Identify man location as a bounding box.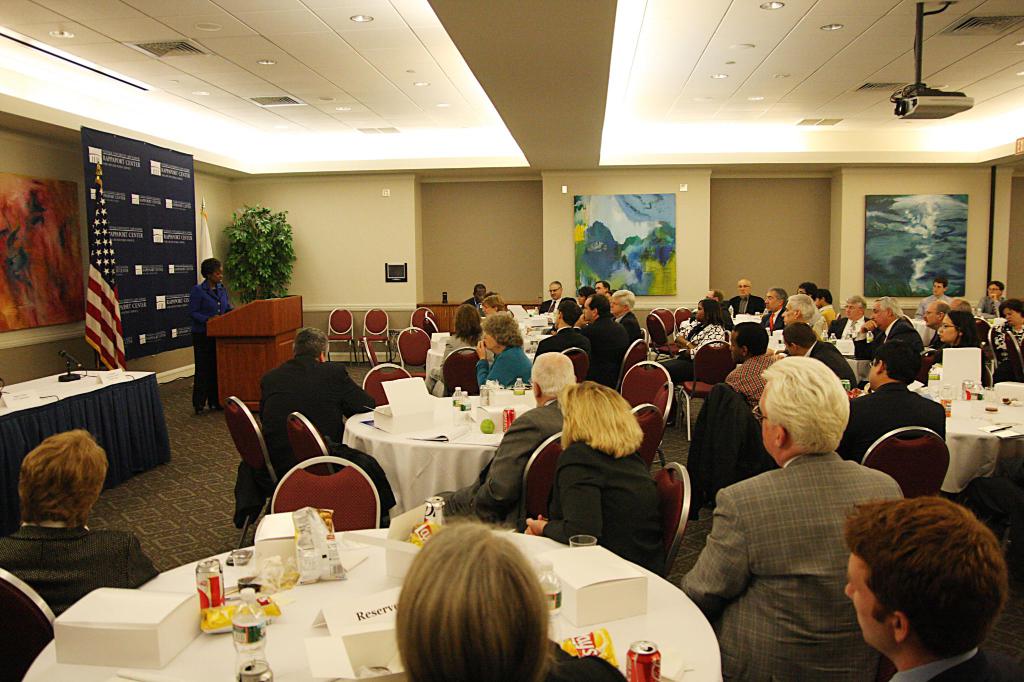
<bbox>537, 280, 563, 312</bbox>.
